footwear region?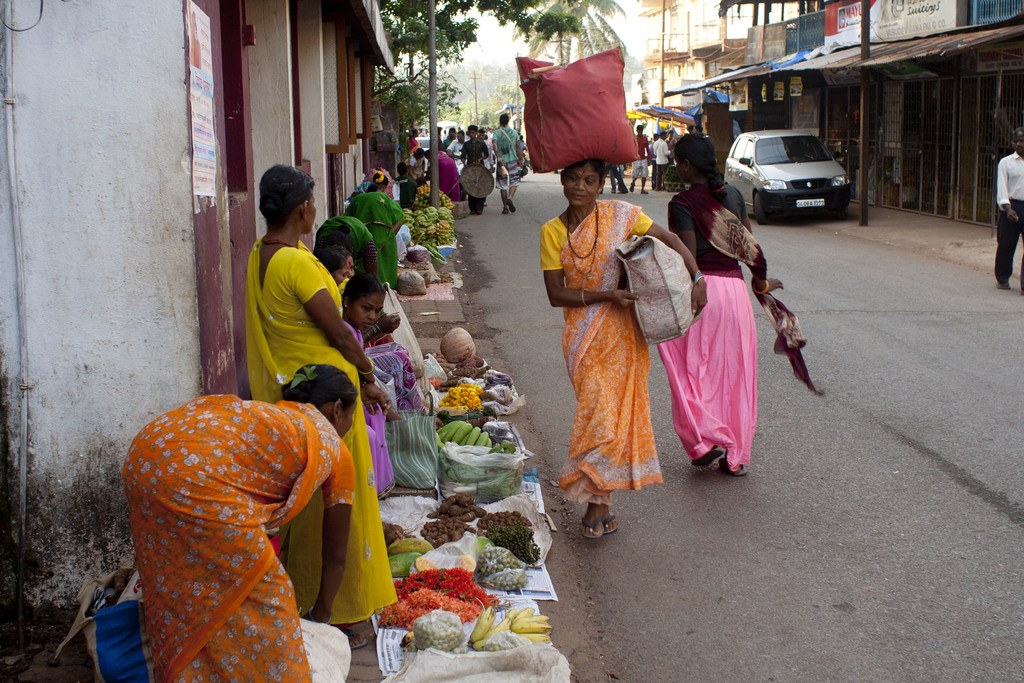
(611,186,620,192)
